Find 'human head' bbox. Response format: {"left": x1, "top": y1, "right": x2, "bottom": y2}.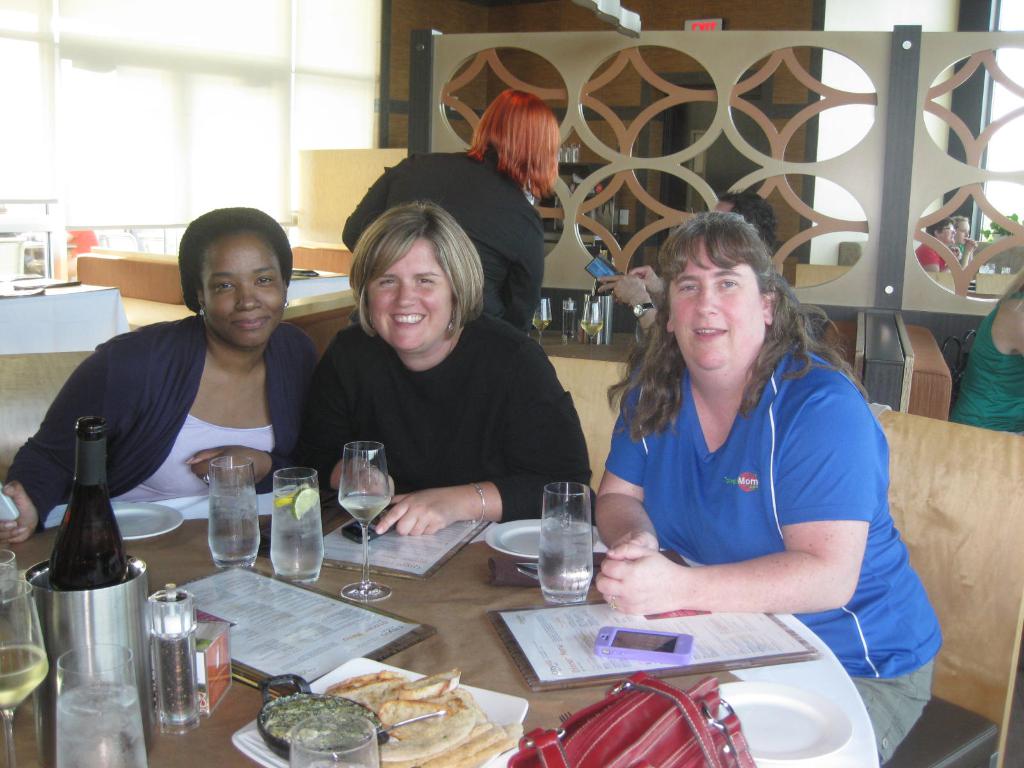
{"left": 662, "top": 207, "right": 784, "bottom": 367}.
